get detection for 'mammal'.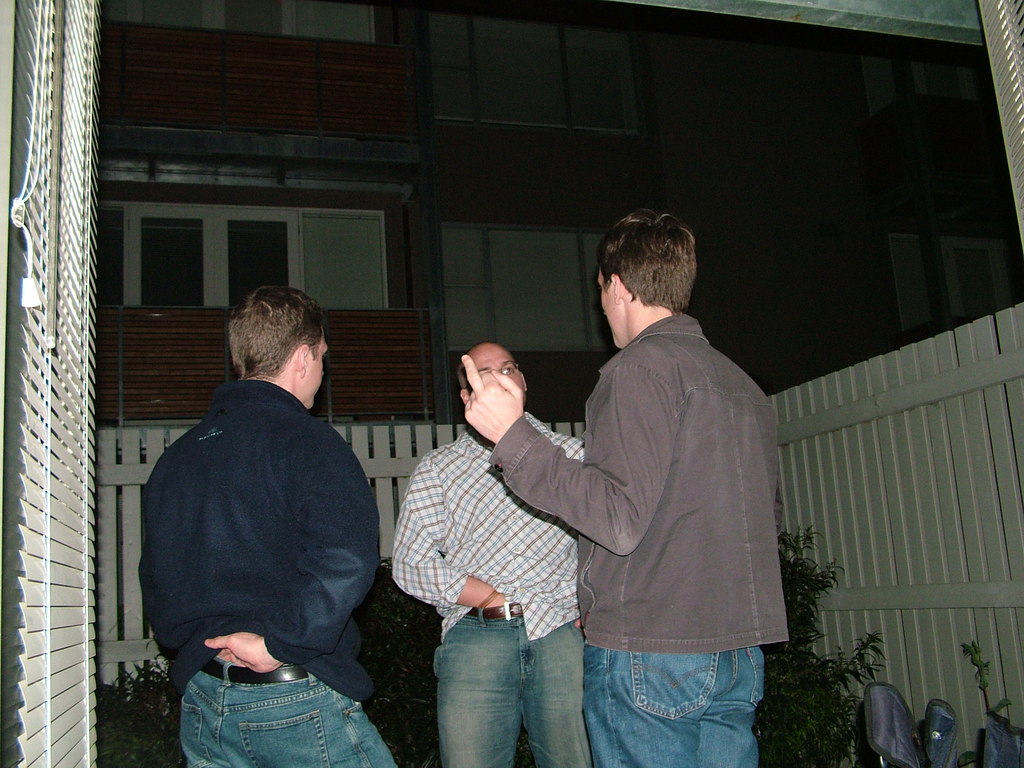
Detection: [390,341,598,767].
